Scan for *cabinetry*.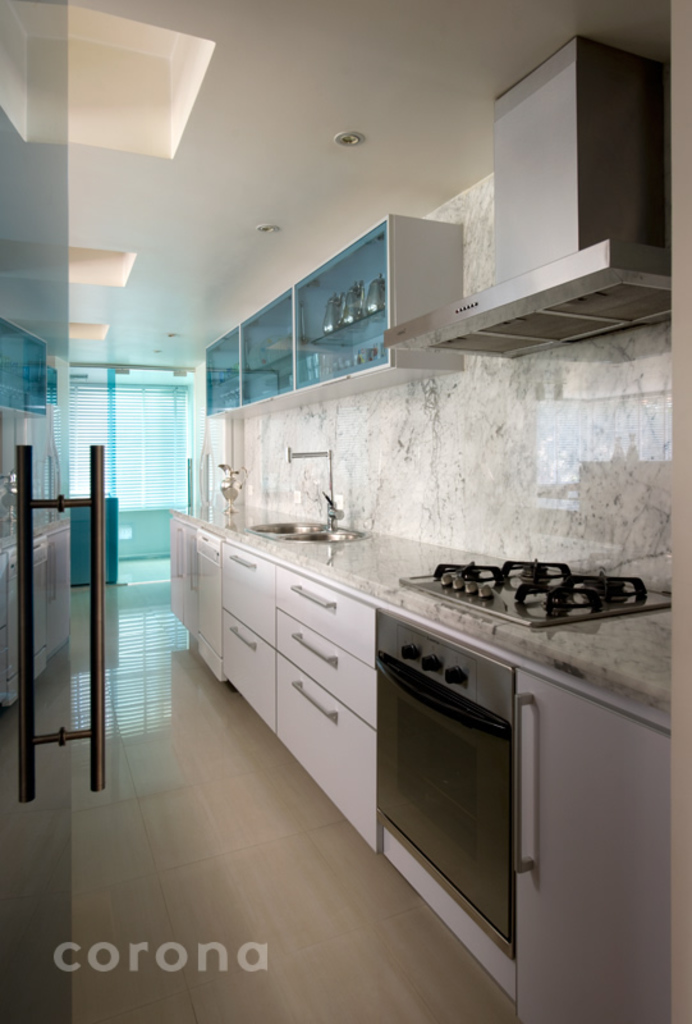
Scan result: [215, 598, 279, 732].
